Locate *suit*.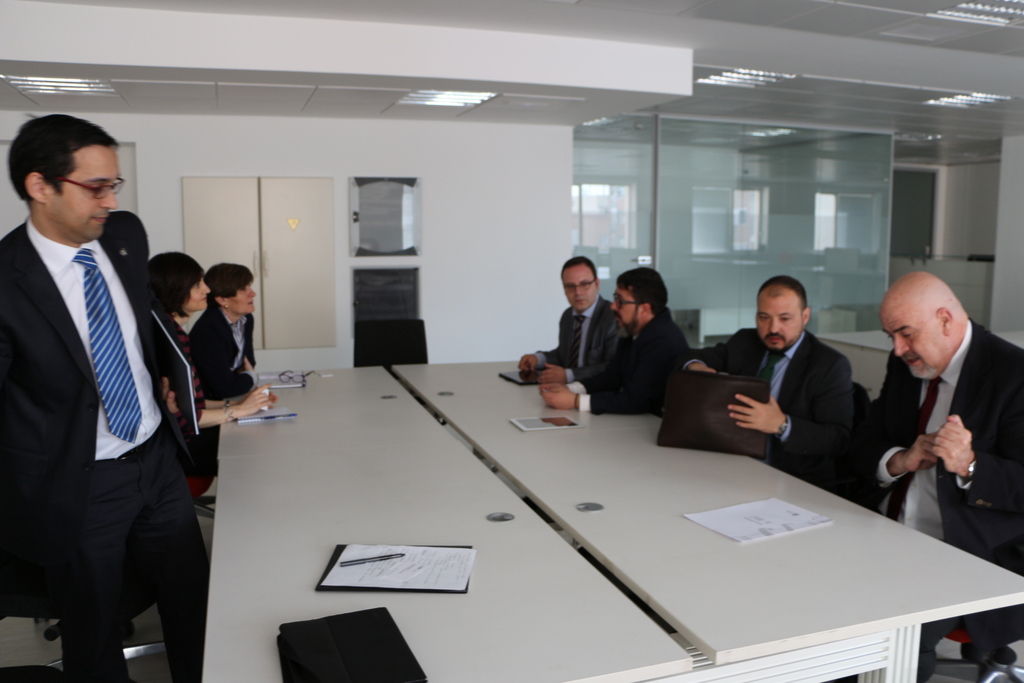
Bounding box: (x1=189, y1=308, x2=255, y2=399).
